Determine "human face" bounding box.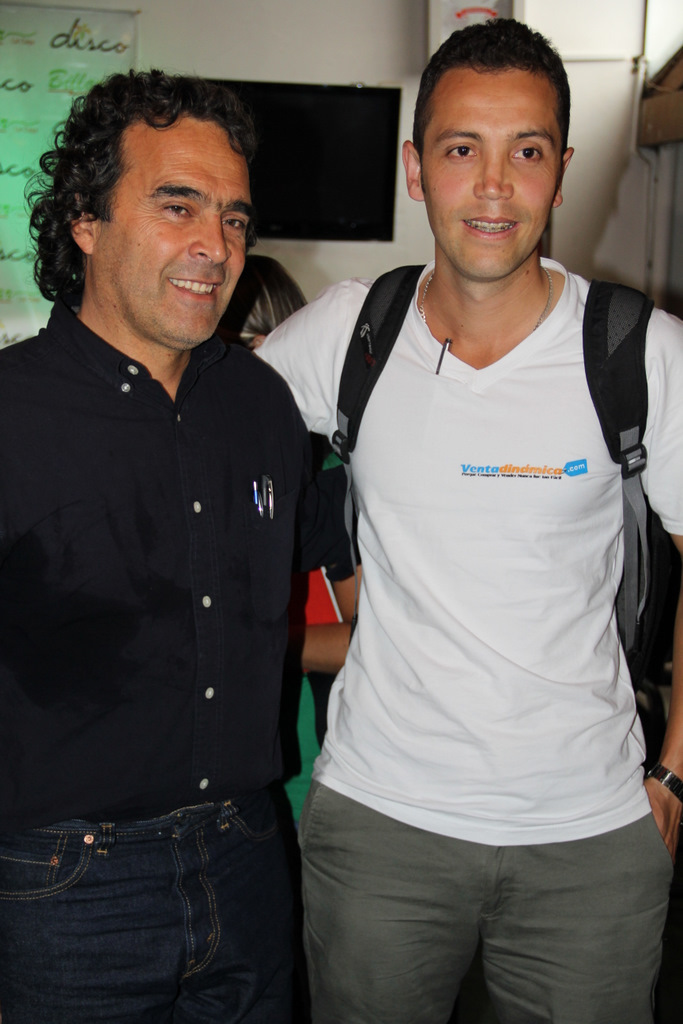
Determined: select_region(421, 73, 559, 284).
